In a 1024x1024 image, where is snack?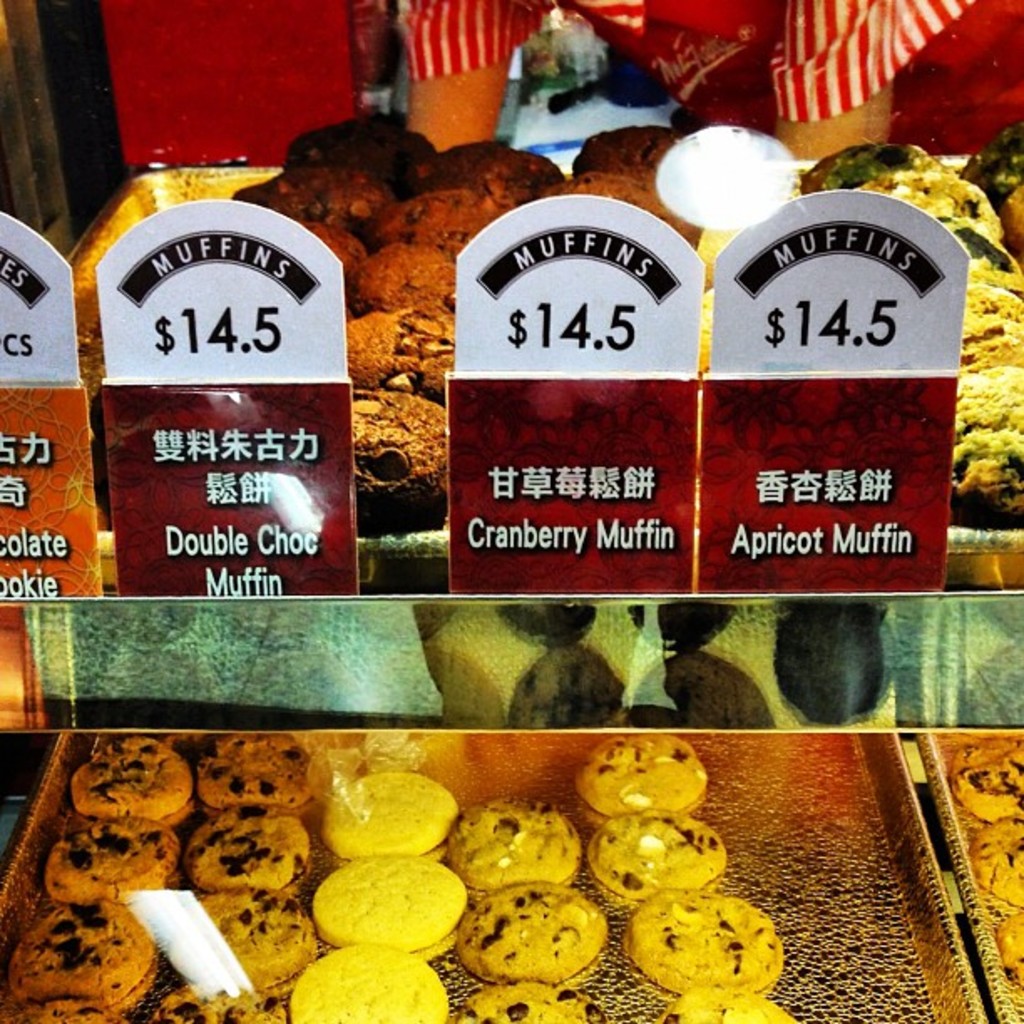
991 902 1022 989.
